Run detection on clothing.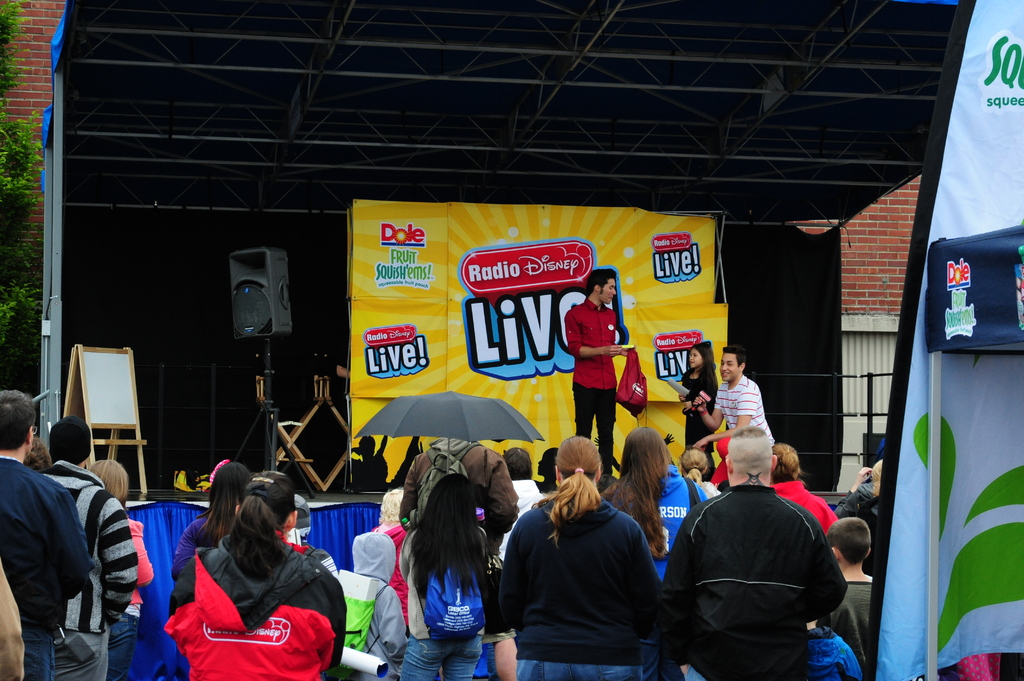
Result: (101,511,155,680).
